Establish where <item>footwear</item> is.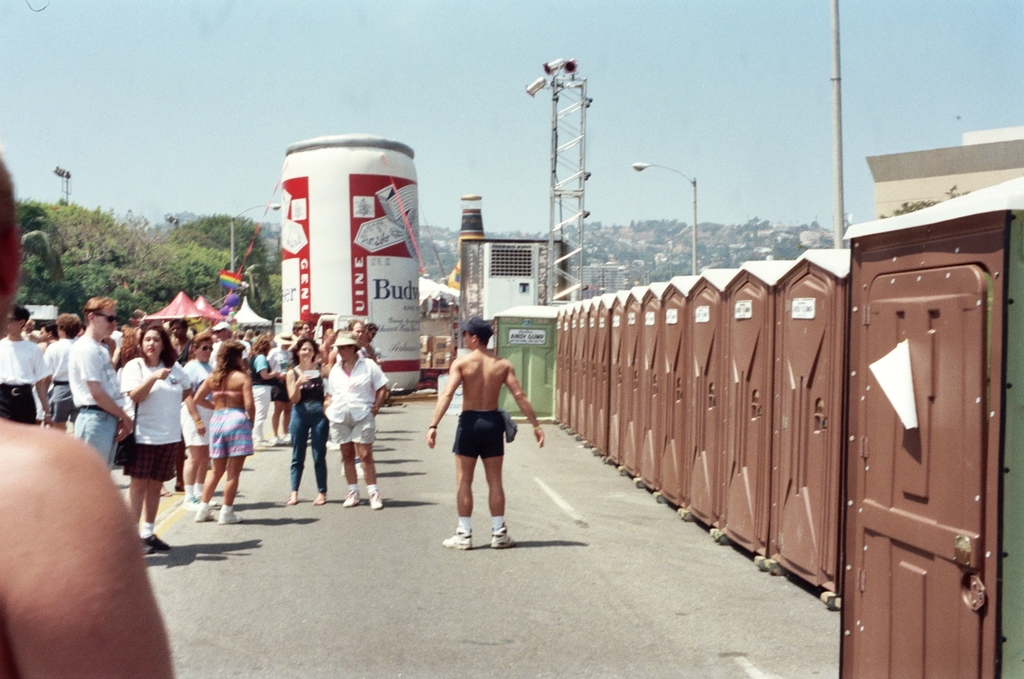
Established at <region>137, 540, 150, 555</region>.
